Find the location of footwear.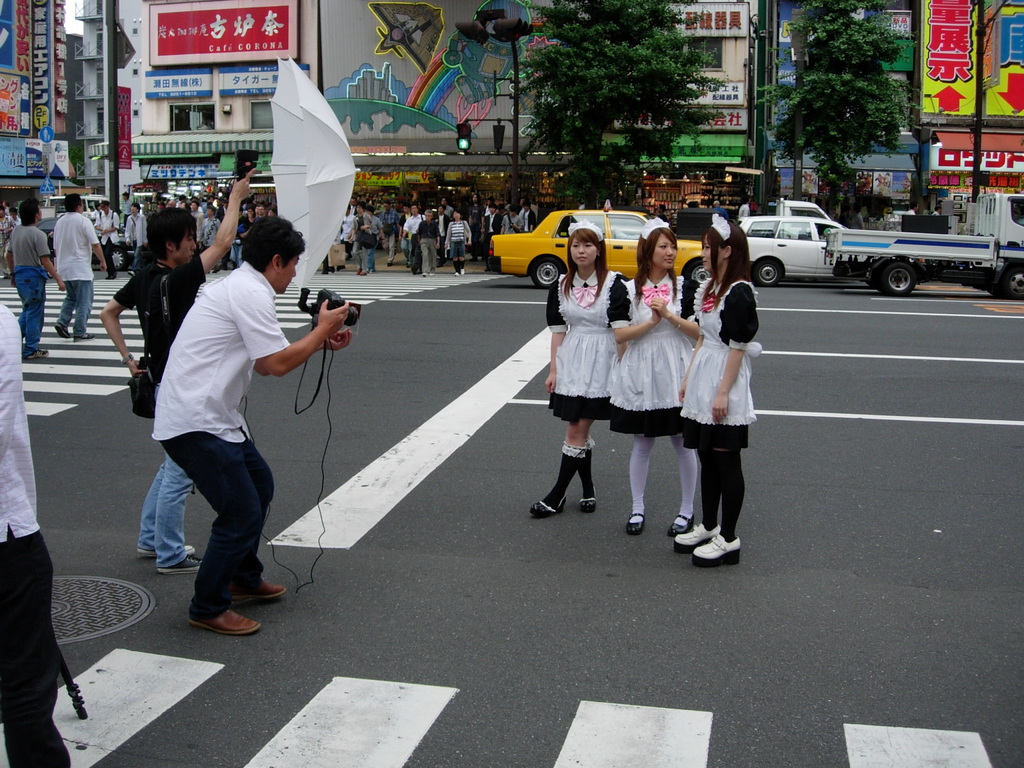
Location: detection(189, 607, 261, 632).
